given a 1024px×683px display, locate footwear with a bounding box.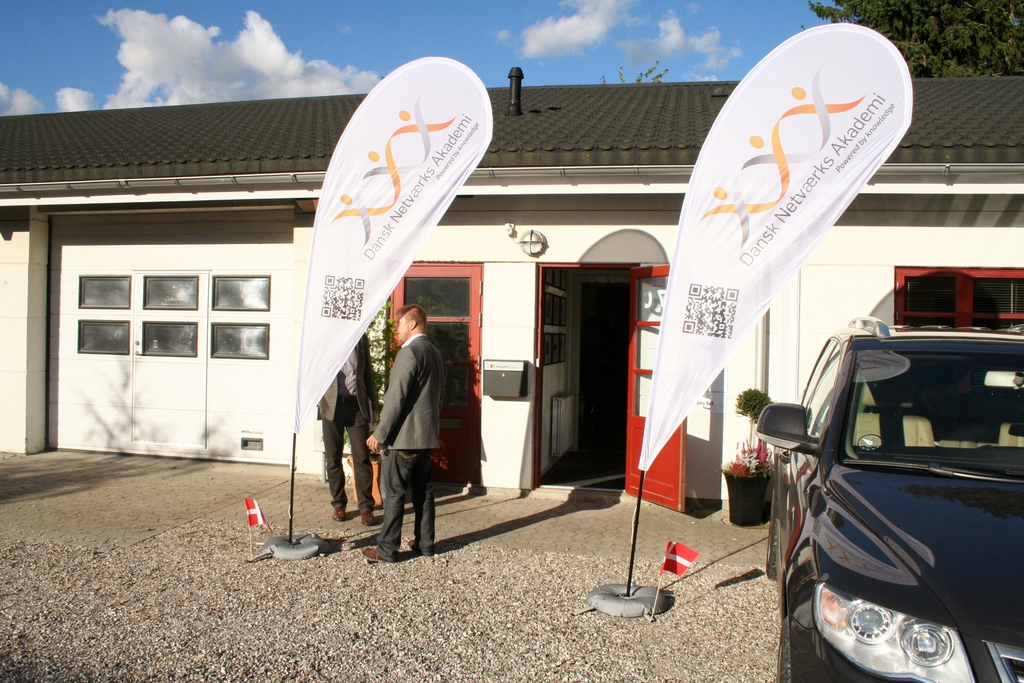
Located: 365, 546, 381, 561.
